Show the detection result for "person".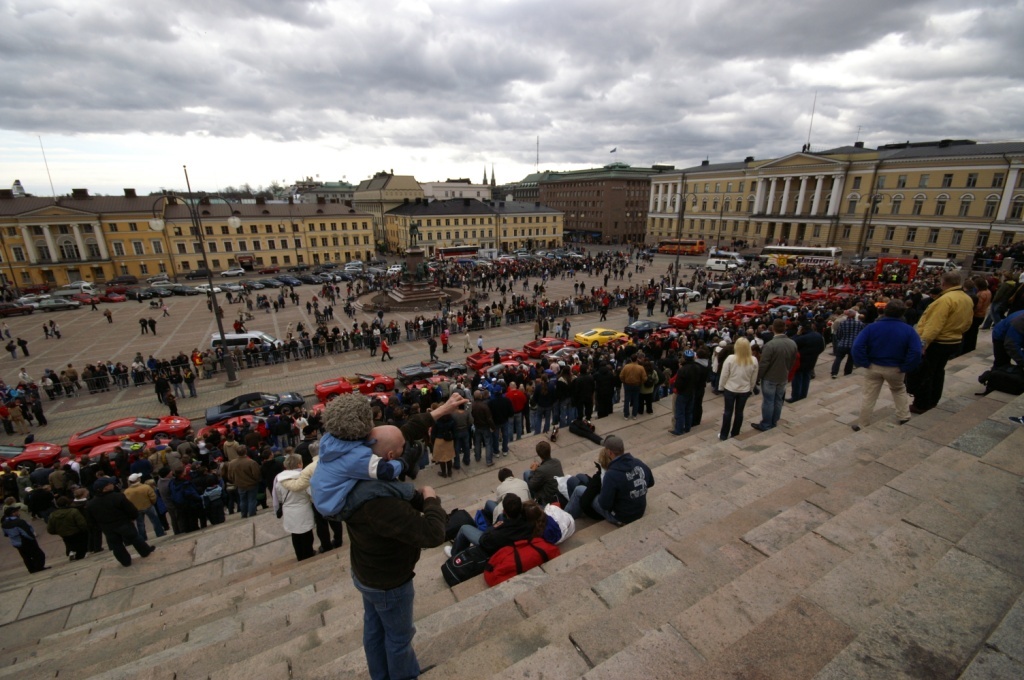
select_region(439, 493, 539, 561).
